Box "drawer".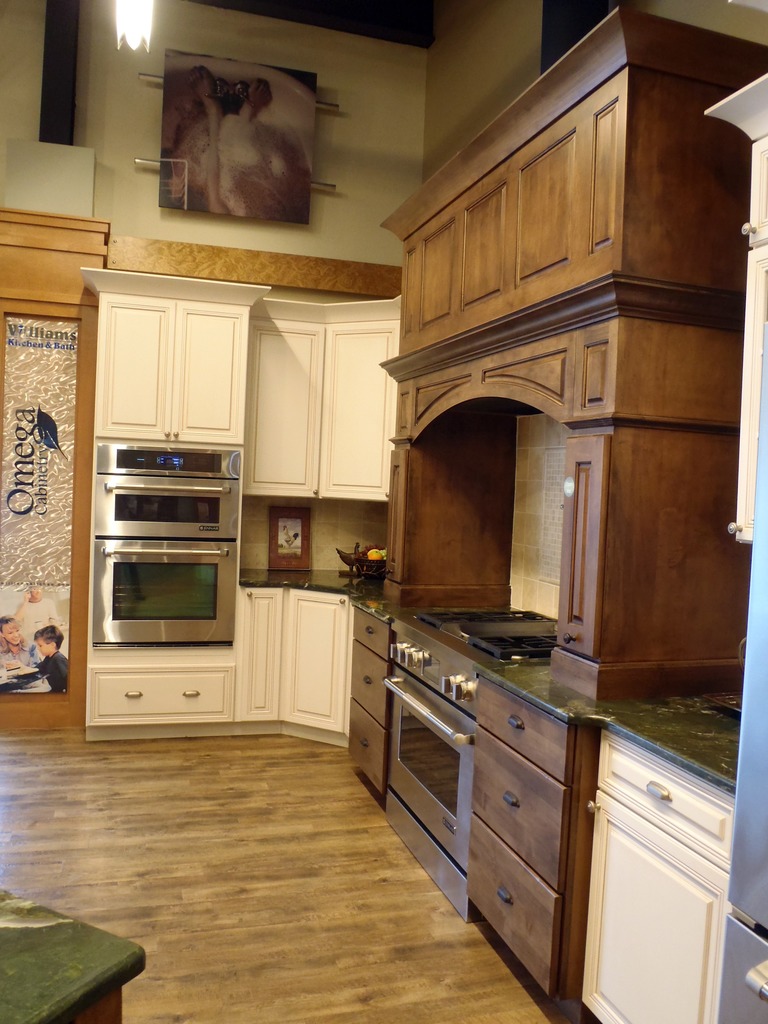
<box>87,669,227,722</box>.
